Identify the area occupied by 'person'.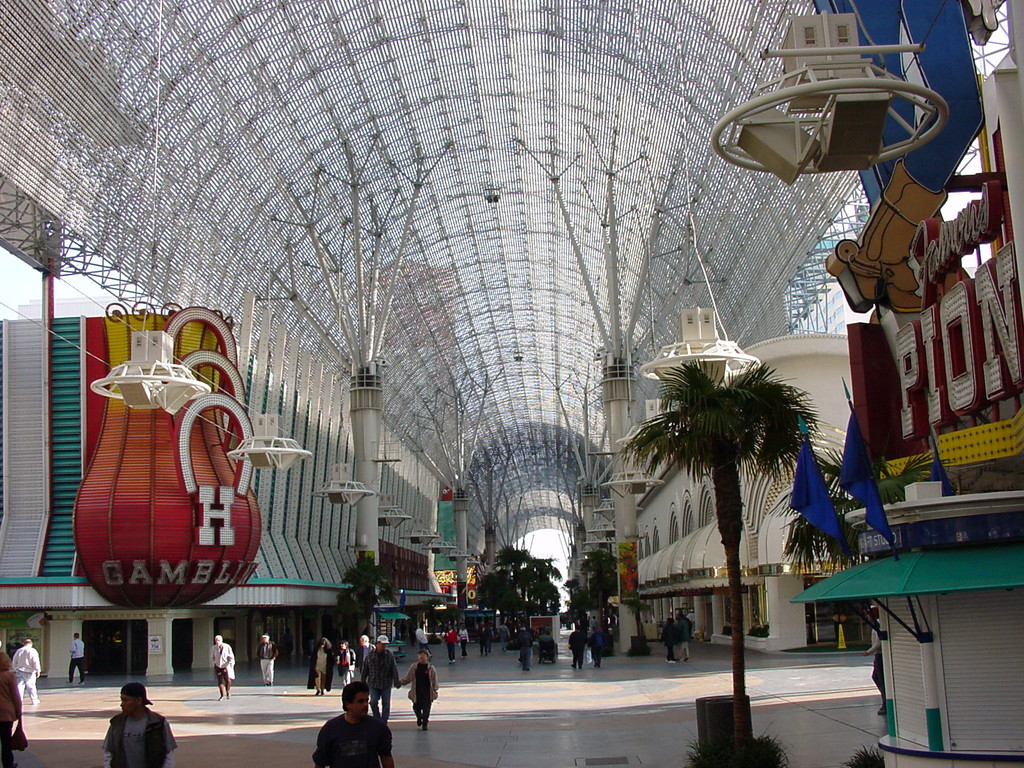
Area: l=660, t=618, r=678, b=662.
